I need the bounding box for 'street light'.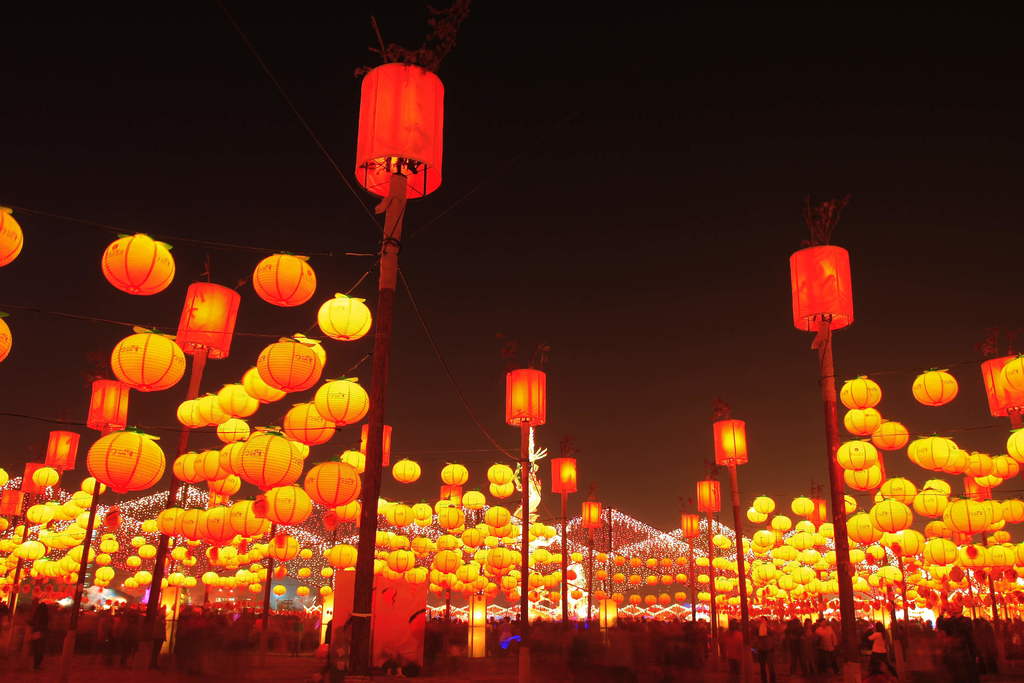
Here it is: box(580, 484, 605, 620).
